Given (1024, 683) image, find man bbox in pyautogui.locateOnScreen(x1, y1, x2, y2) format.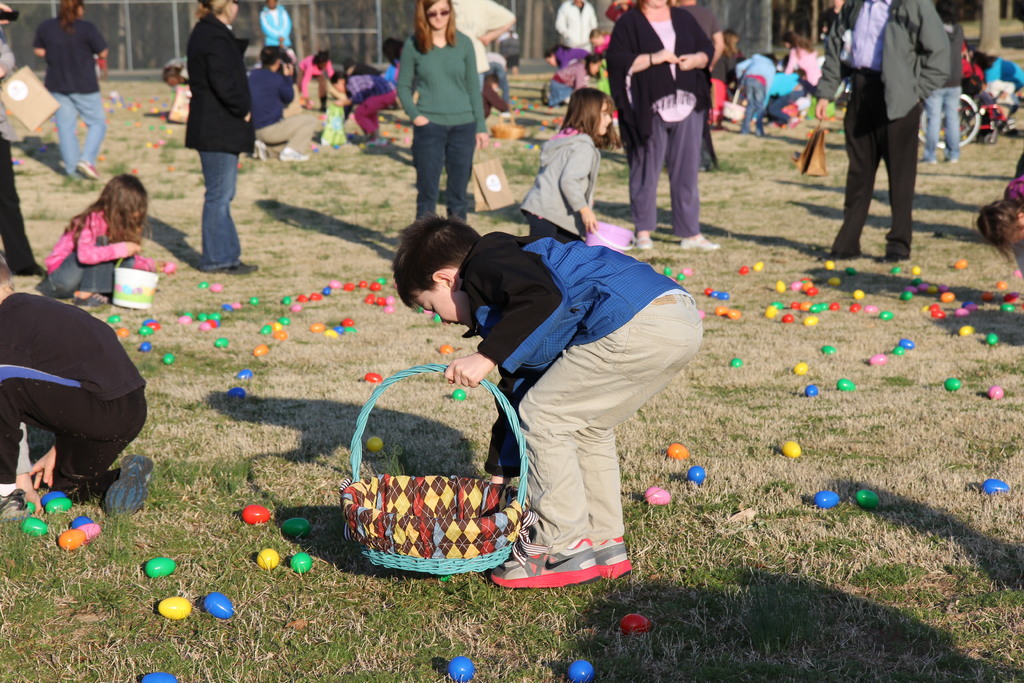
pyautogui.locateOnScreen(478, 49, 511, 103).
